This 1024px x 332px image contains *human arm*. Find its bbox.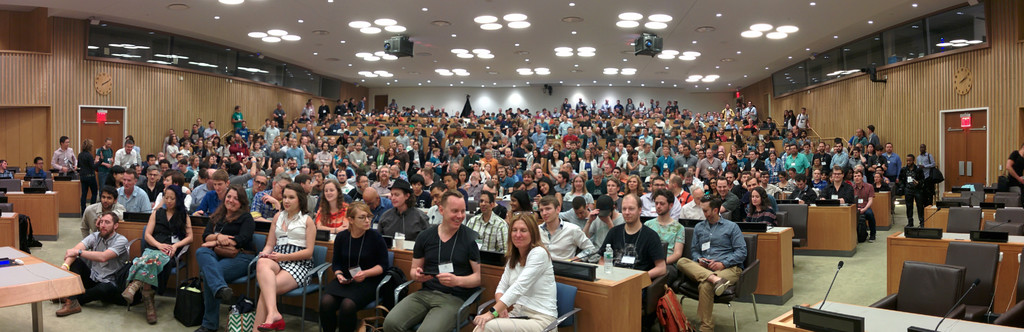
581:207:602:239.
